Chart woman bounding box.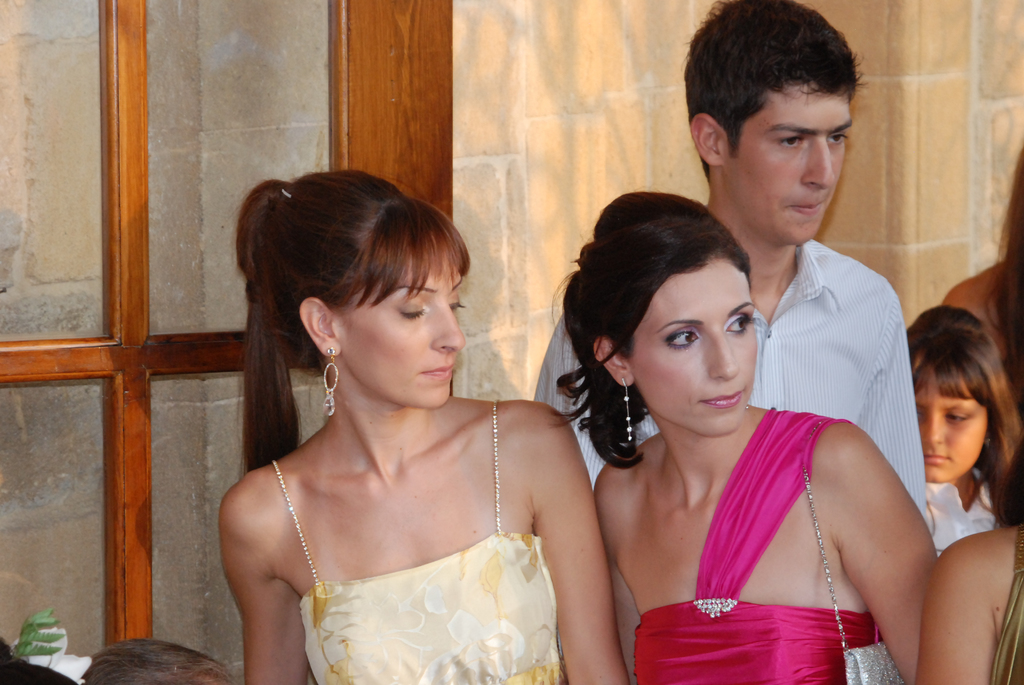
Charted: locate(186, 163, 621, 684).
